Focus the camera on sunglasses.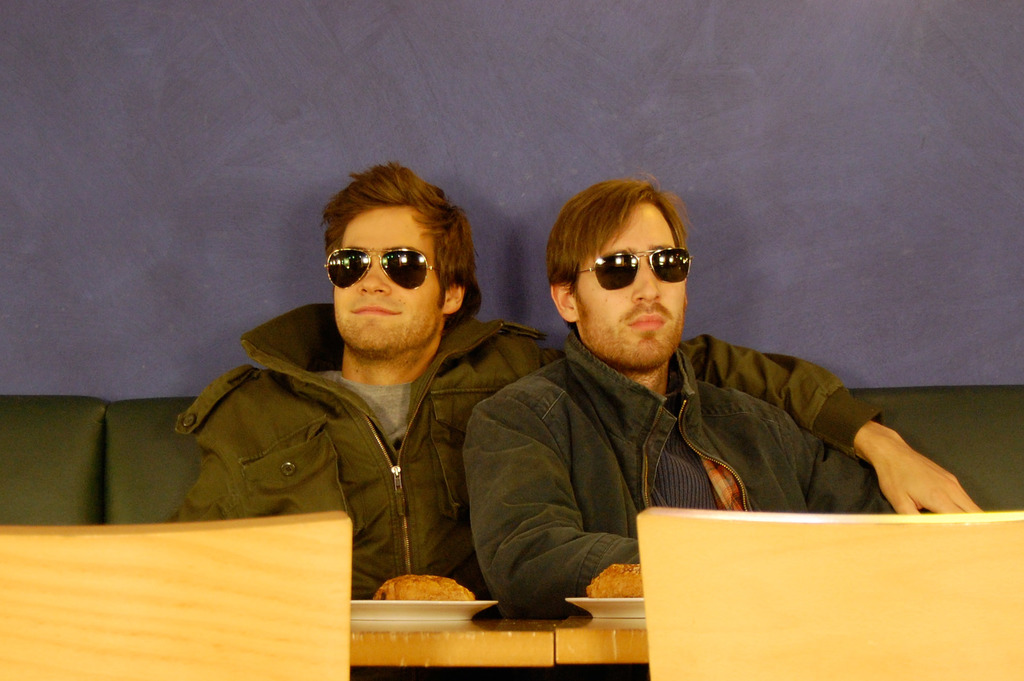
Focus region: crop(324, 247, 439, 289).
